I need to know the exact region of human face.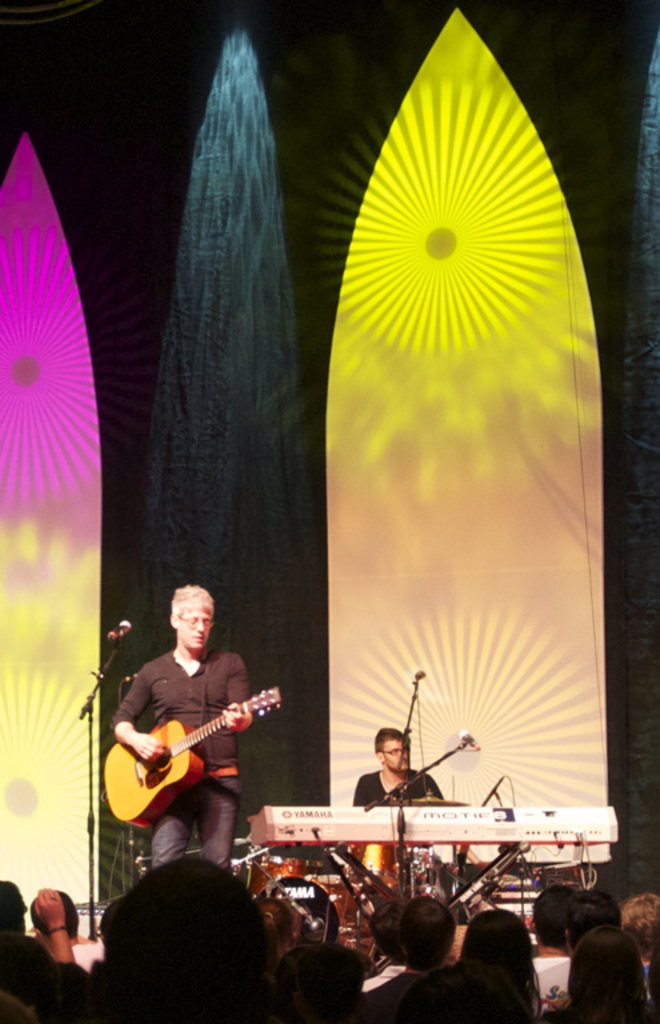
Region: 180,604,213,649.
